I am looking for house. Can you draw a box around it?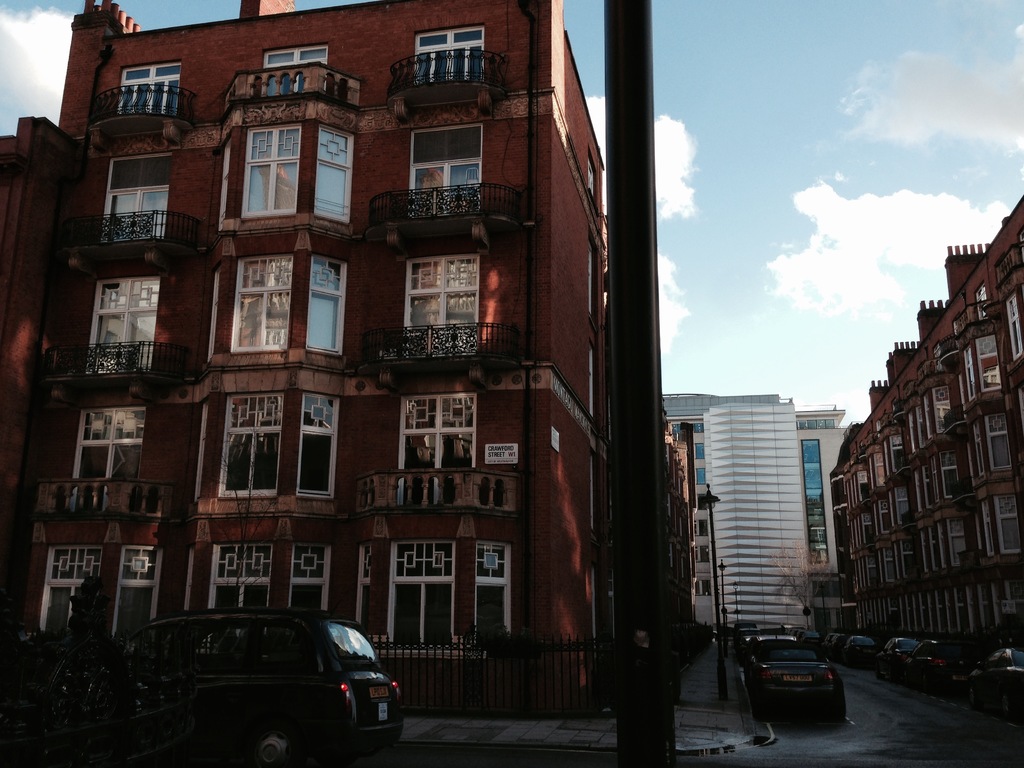
Sure, the bounding box is bbox=[825, 193, 1023, 679].
